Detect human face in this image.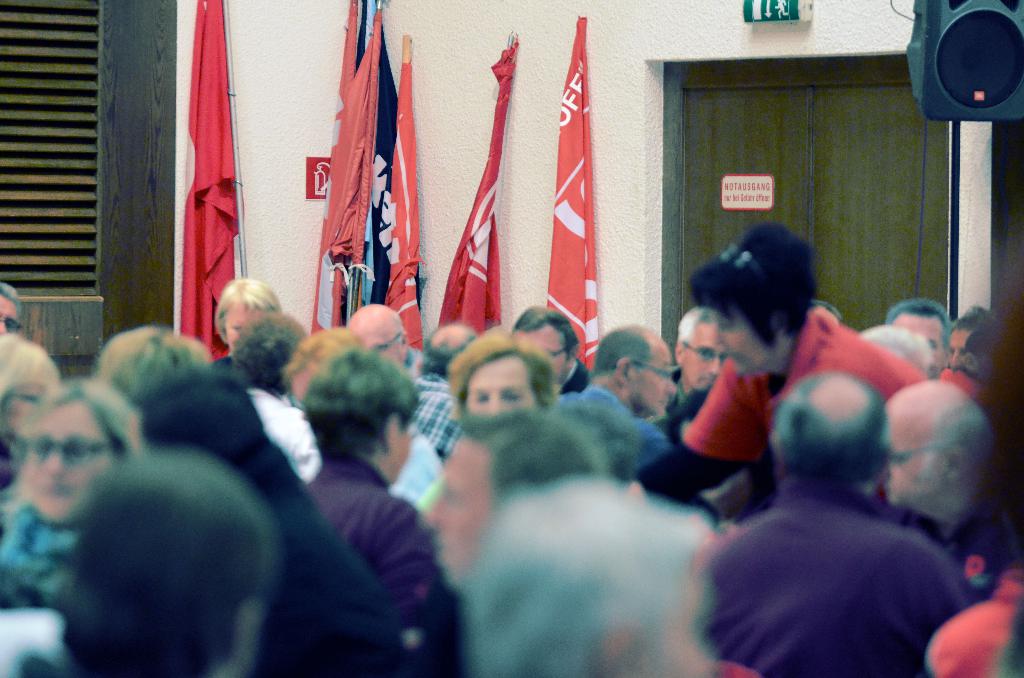
Detection: (x1=886, y1=407, x2=940, y2=504).
